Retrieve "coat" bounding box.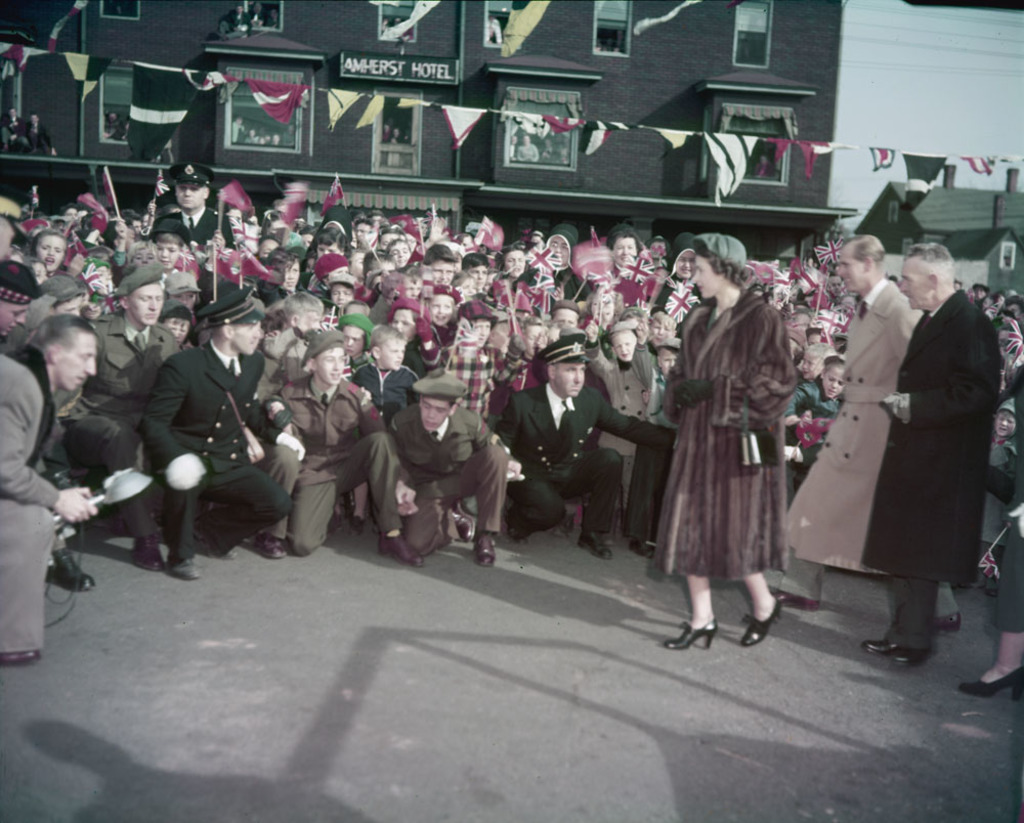
Bounding box: (x1=866, y1=292, x2=978, y2=603).
